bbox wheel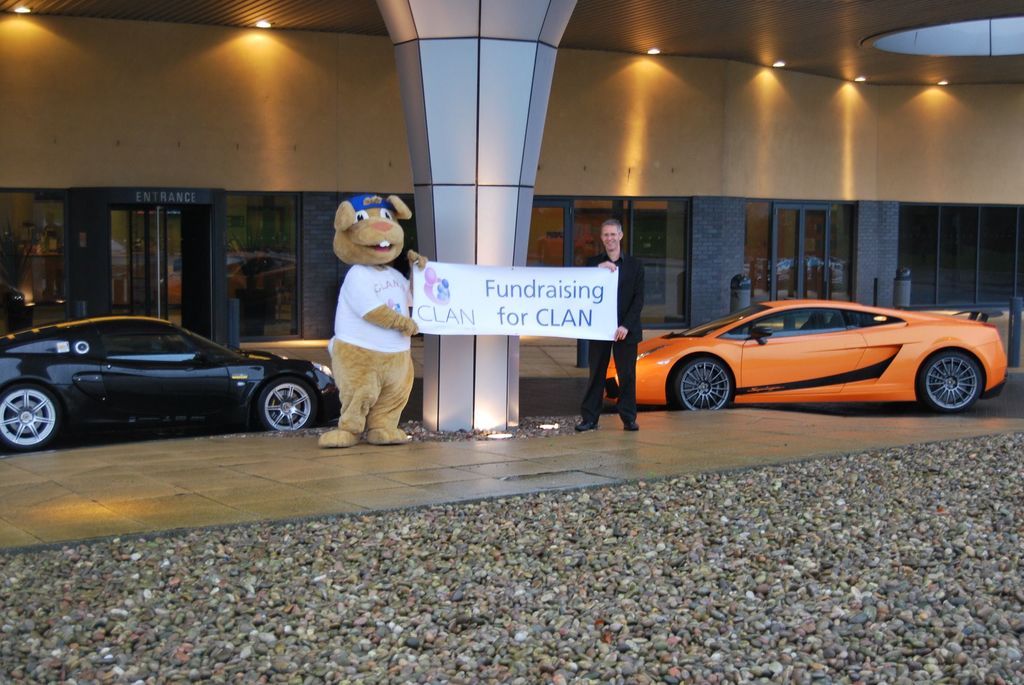
region(0, 385, 59, 452)
